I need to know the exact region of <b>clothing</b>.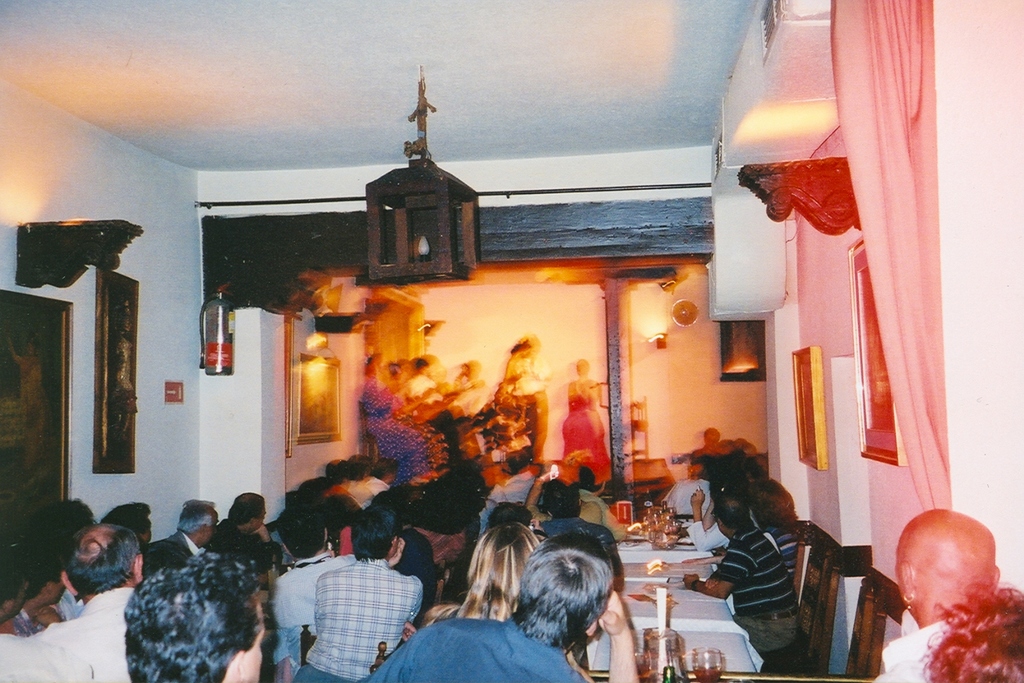
Region: x1=35 y1=586 x2=153 y2=682.
